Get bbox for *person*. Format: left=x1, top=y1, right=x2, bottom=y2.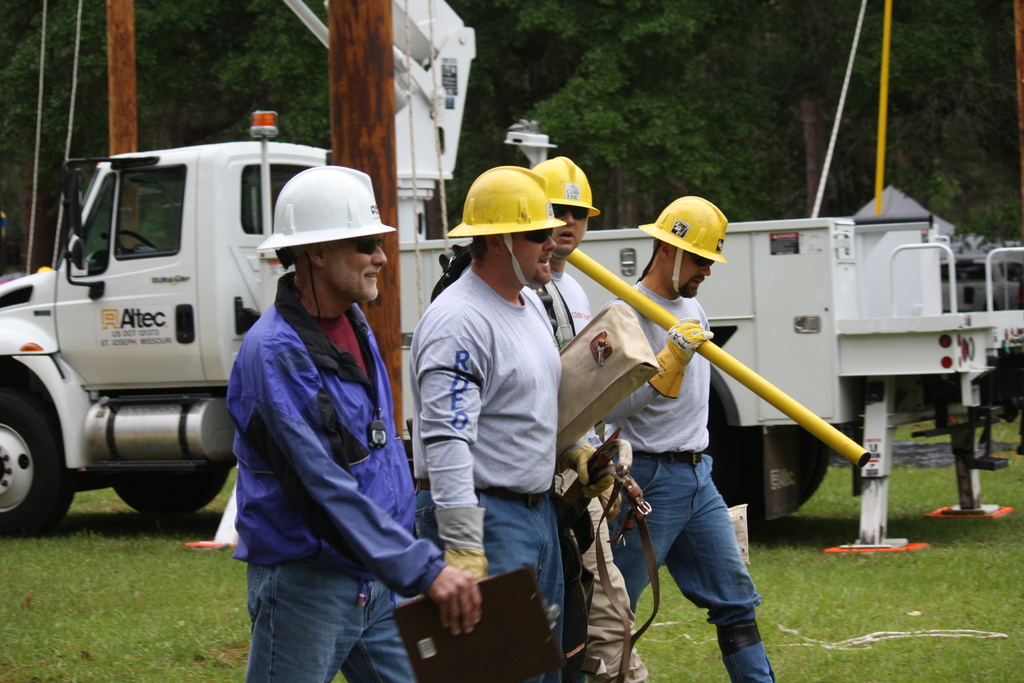
left=400, top=164, right=570, bottom=682.
